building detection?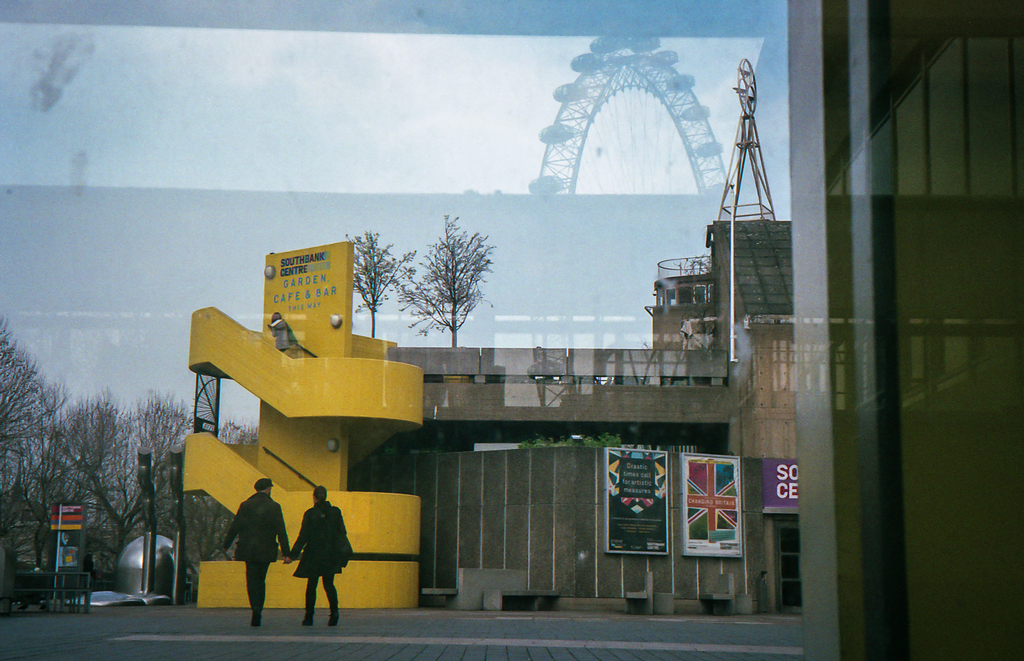
rect(0, 0, 1023, 660)
